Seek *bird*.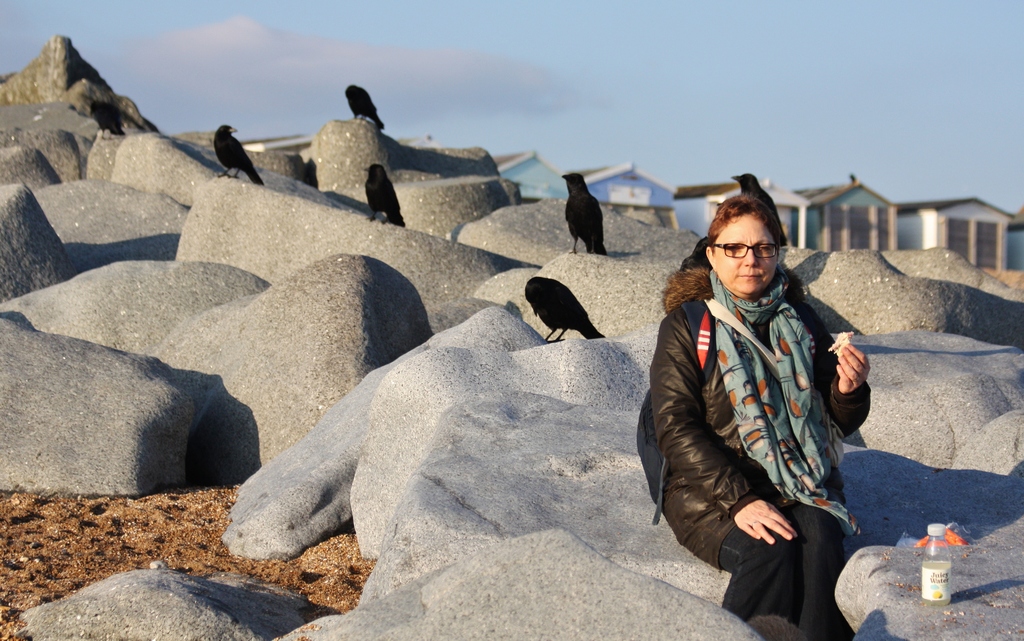
213/122/263/190.
